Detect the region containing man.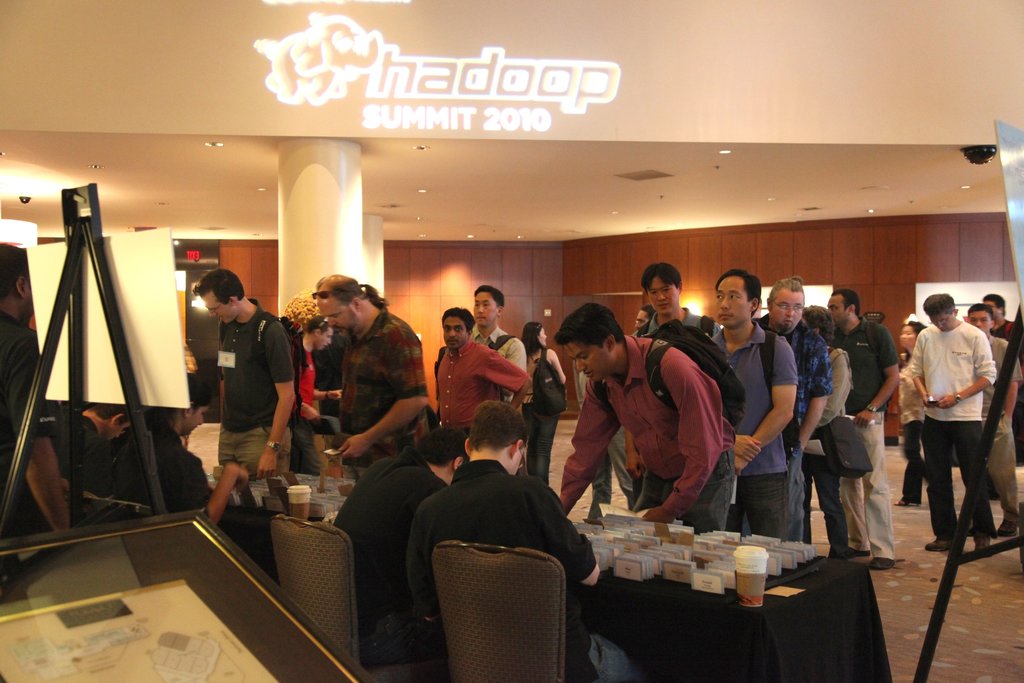
pyautogui.locateOnScreen(630, 259, 725, 346).
